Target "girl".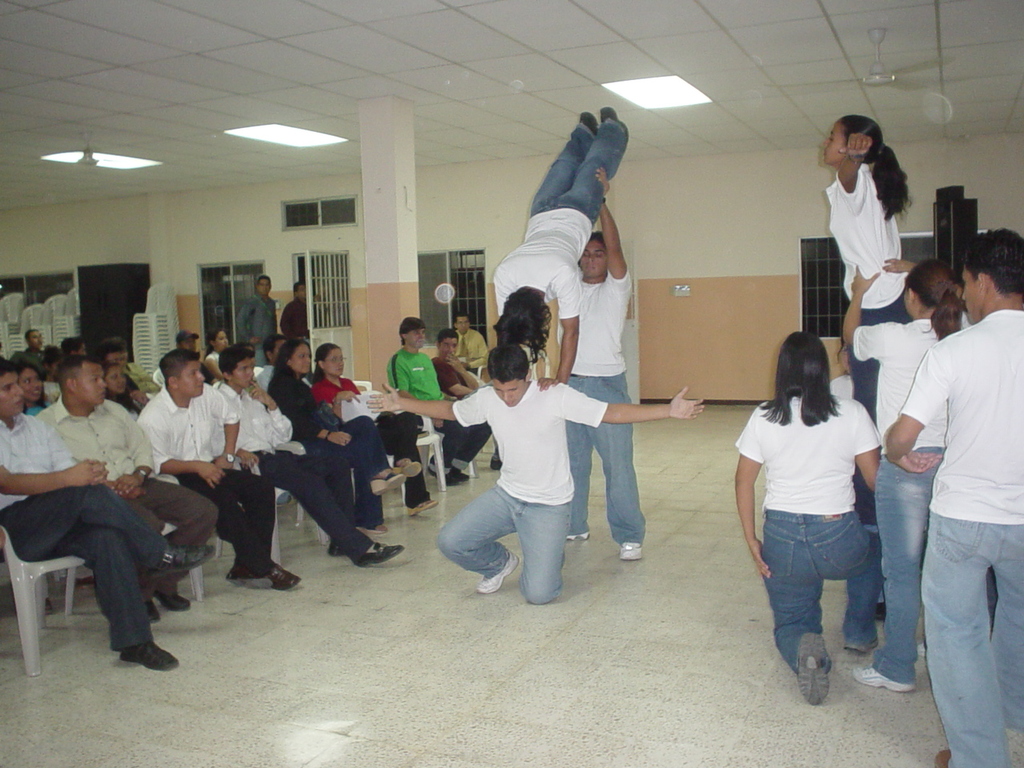
Target region: detection(737, 327, 877, 707).
